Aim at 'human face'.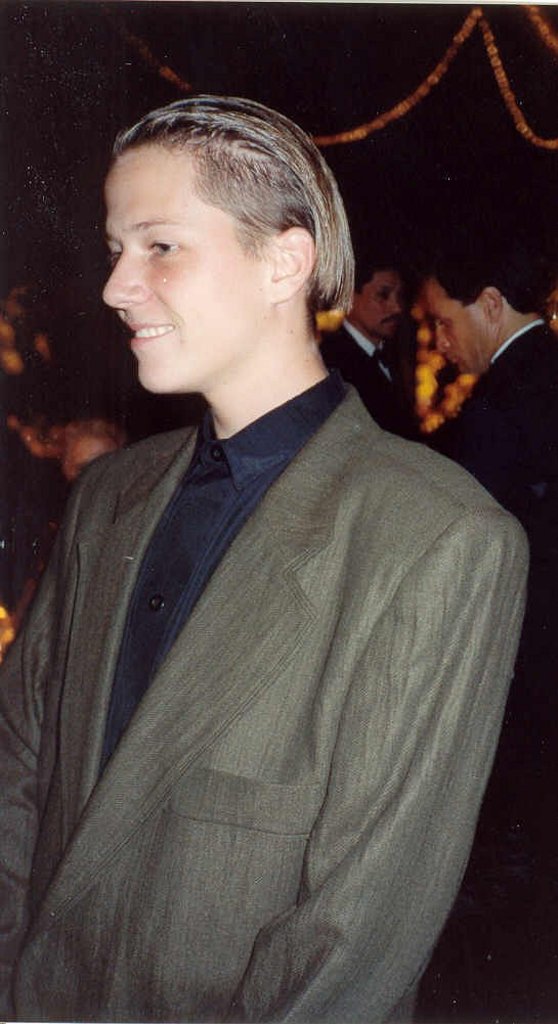
Aimed at [424, 284, 491, 373].
